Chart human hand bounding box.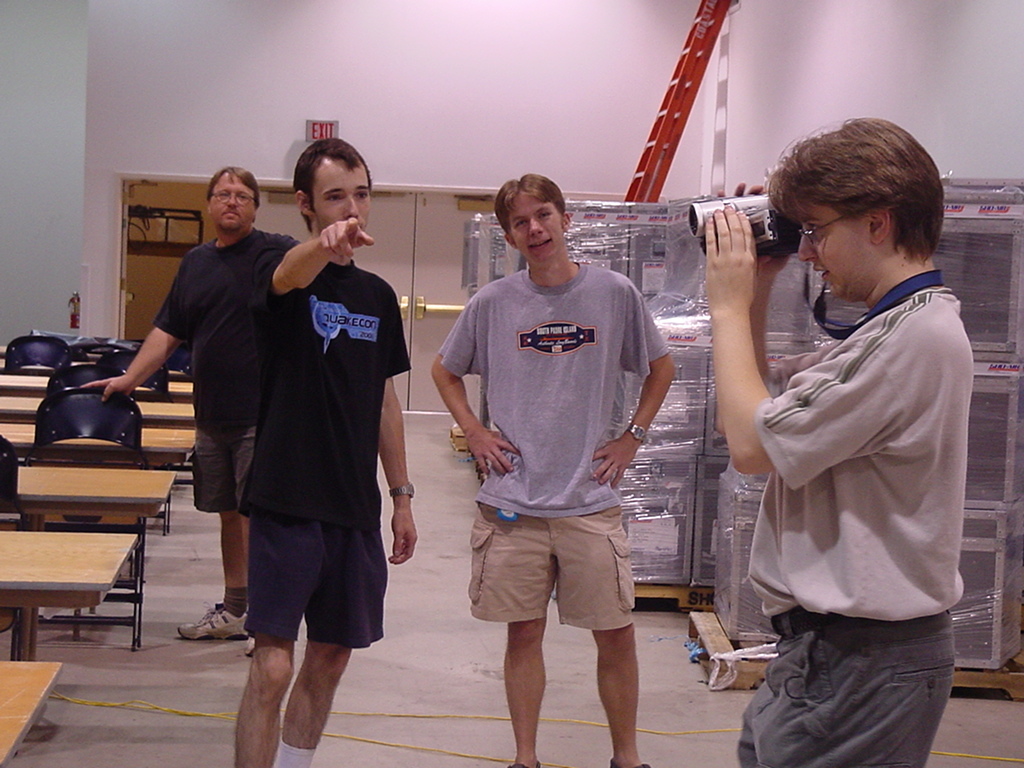
Charted: left=707, top=196, right=772, bottom=322.
